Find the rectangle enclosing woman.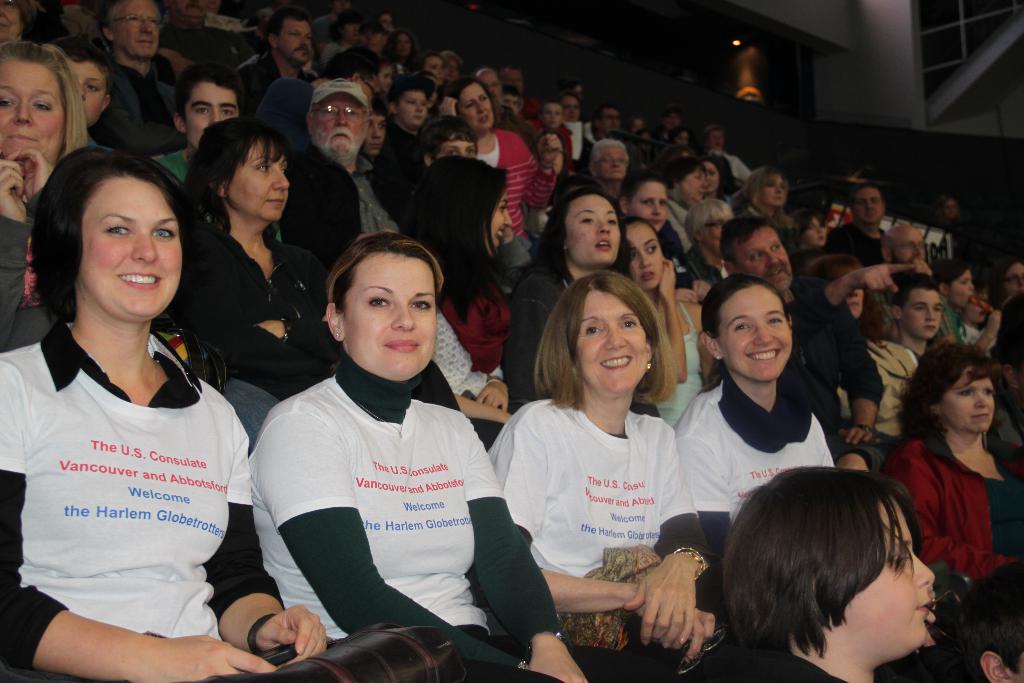
bbox(589, 135, 630, 206).
